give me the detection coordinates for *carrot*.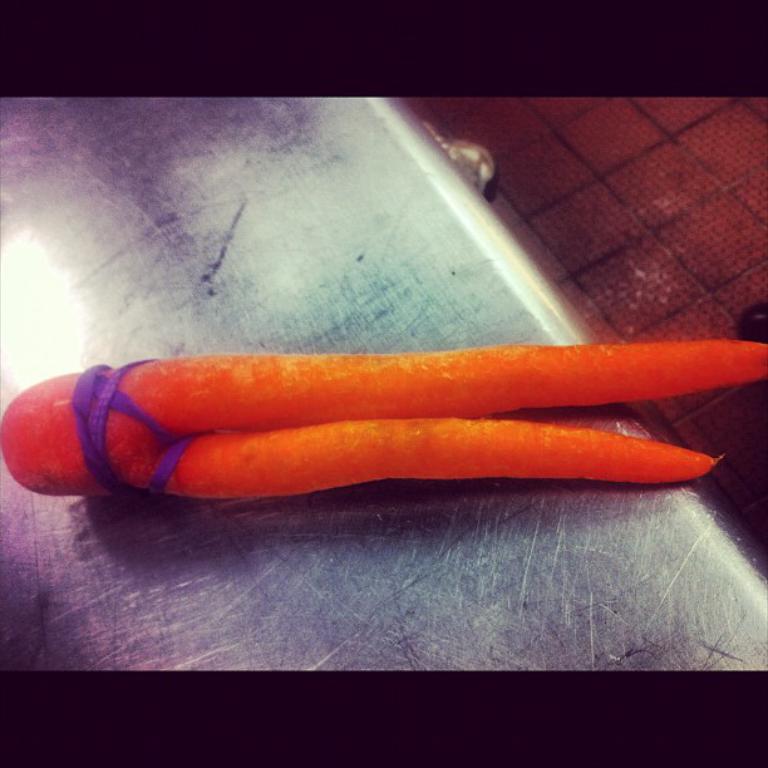
{"left": 0, "top": 336, "right": 767, "bottom": 486}.
